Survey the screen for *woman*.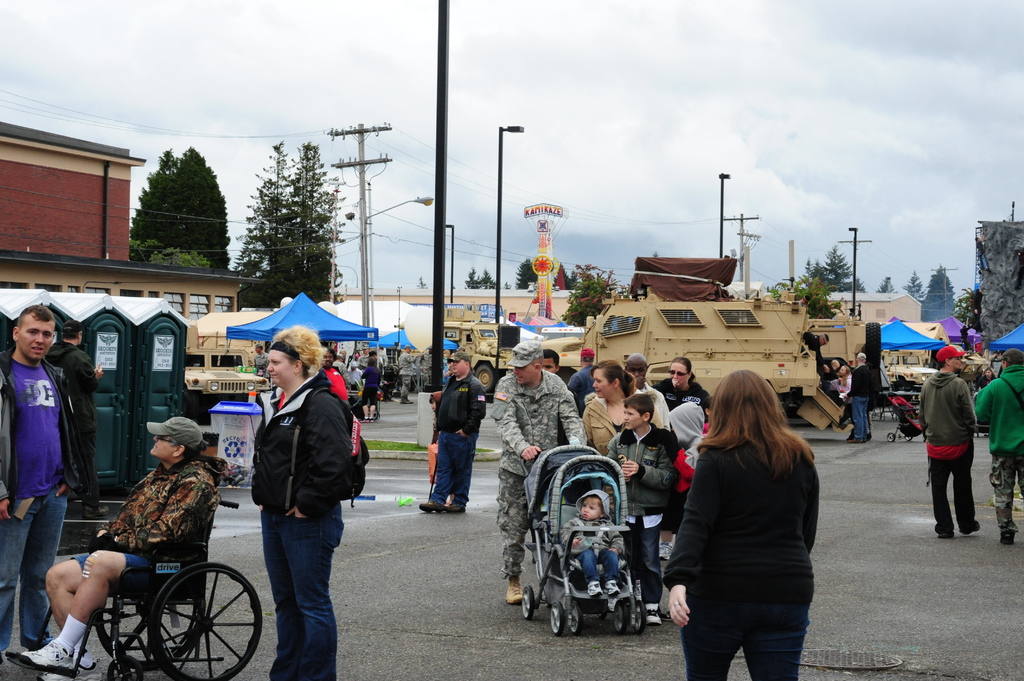
Survey found: 653, 356, 714, 429.
